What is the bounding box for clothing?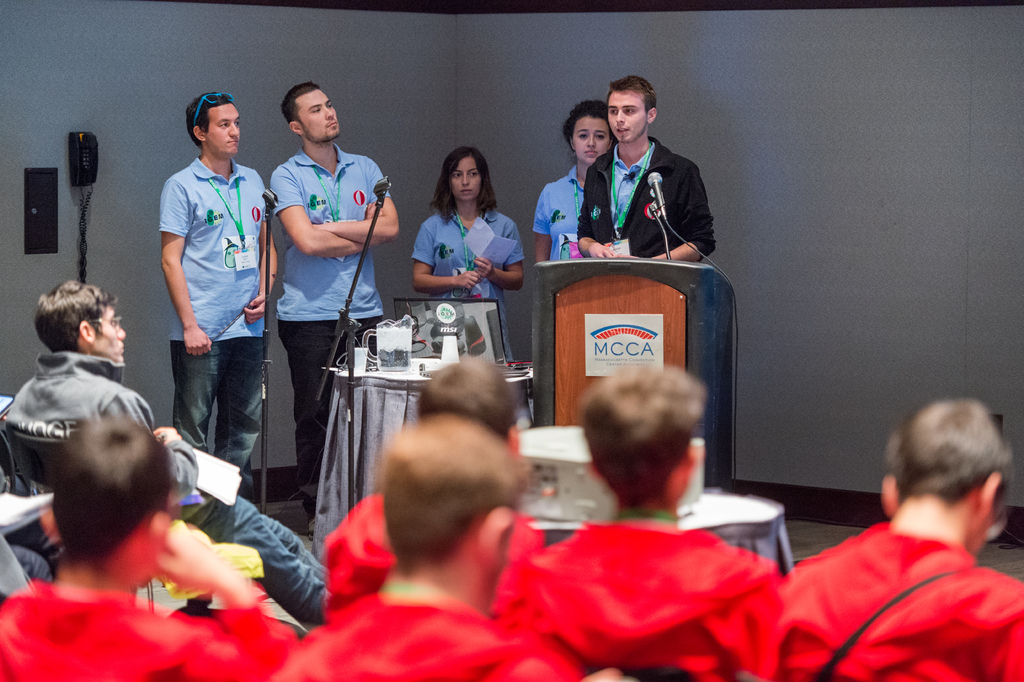
box(261, 151, 388, 517).
